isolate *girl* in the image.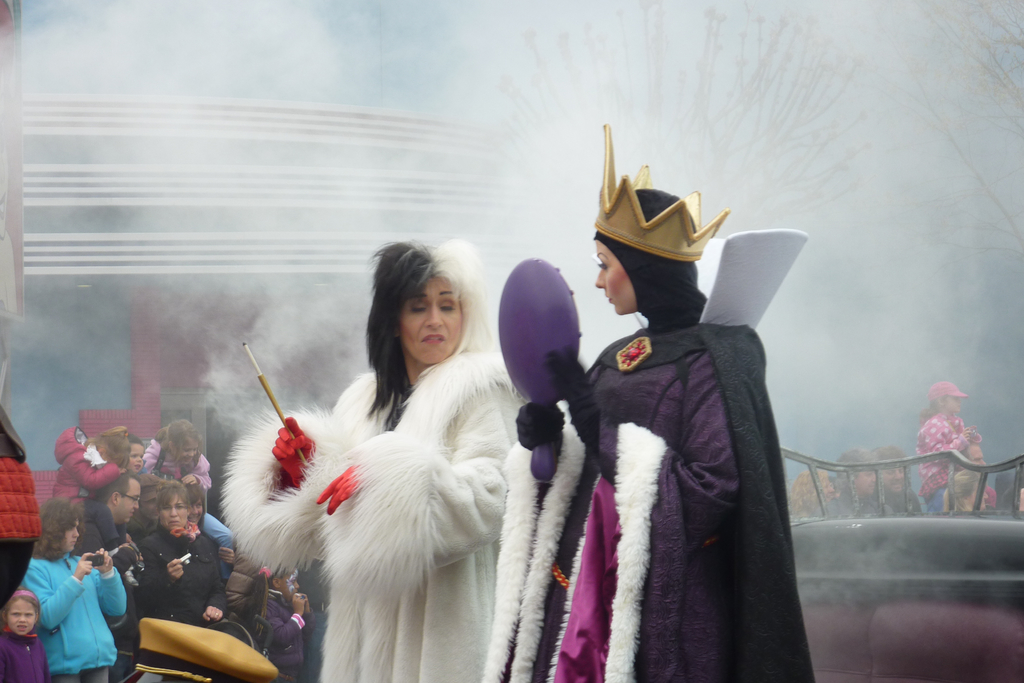
Isolated region: bbox=(142, 419, 212, 485).
